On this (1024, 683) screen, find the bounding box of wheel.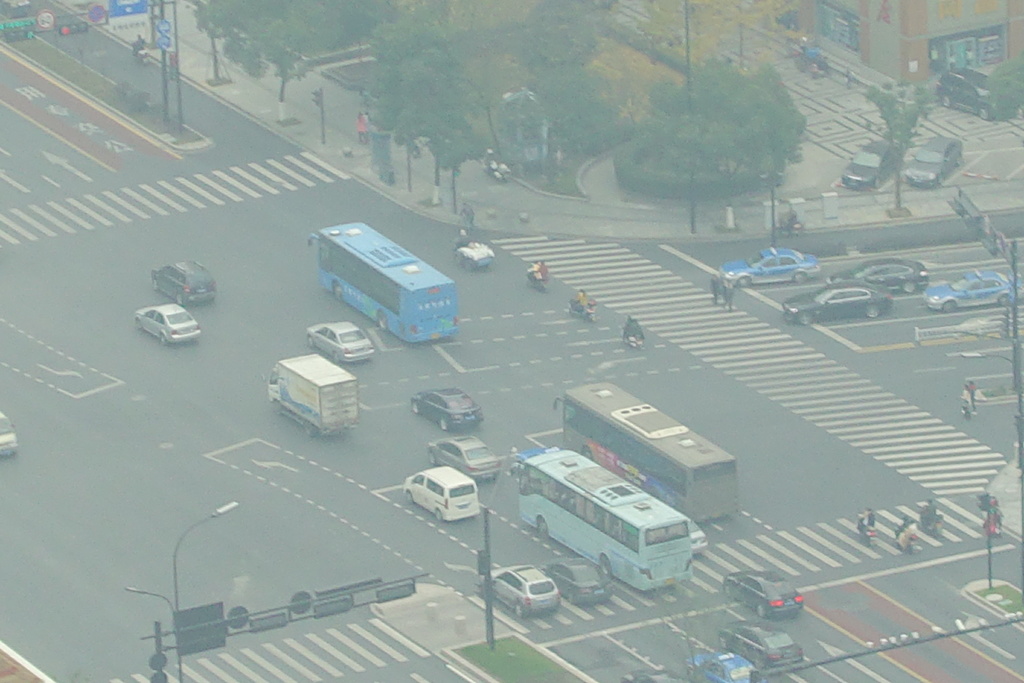
Bounding box: 135, 317, 141, 327.
